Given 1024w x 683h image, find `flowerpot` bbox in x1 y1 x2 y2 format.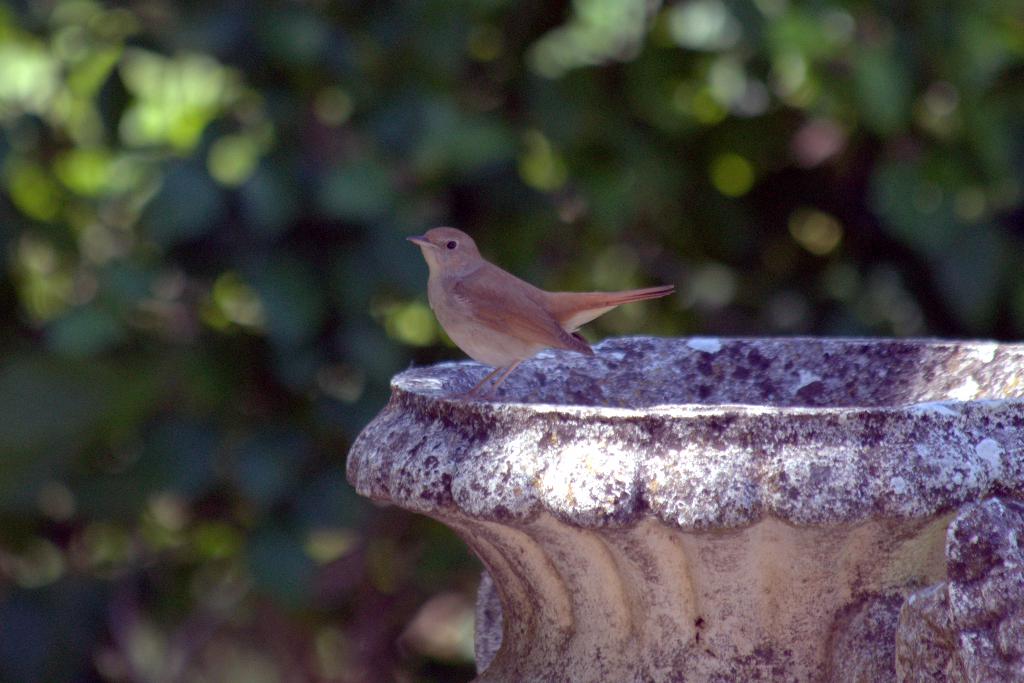
360 327 1023 633.
